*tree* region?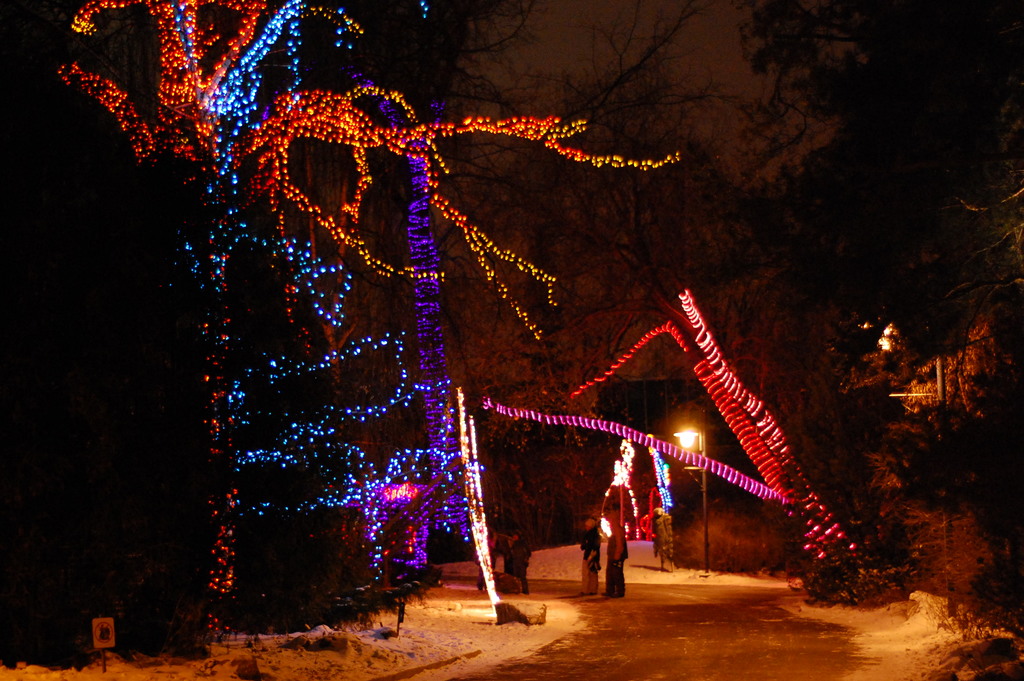
crop(750, 4, 1023, 447)
